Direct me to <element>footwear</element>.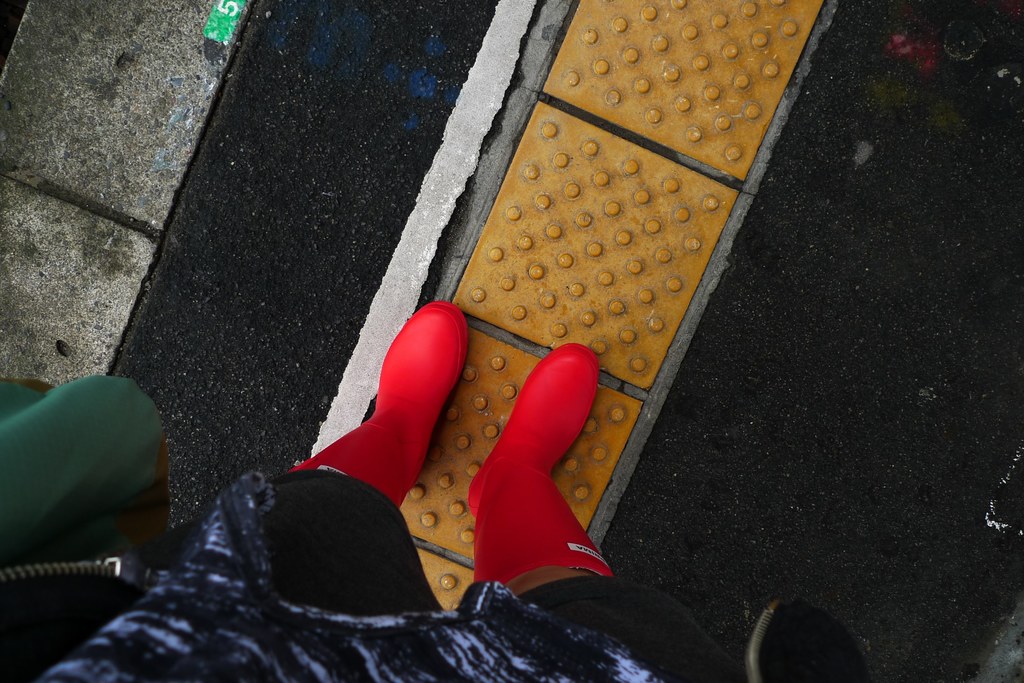
Direction: (289,296,468,514).
